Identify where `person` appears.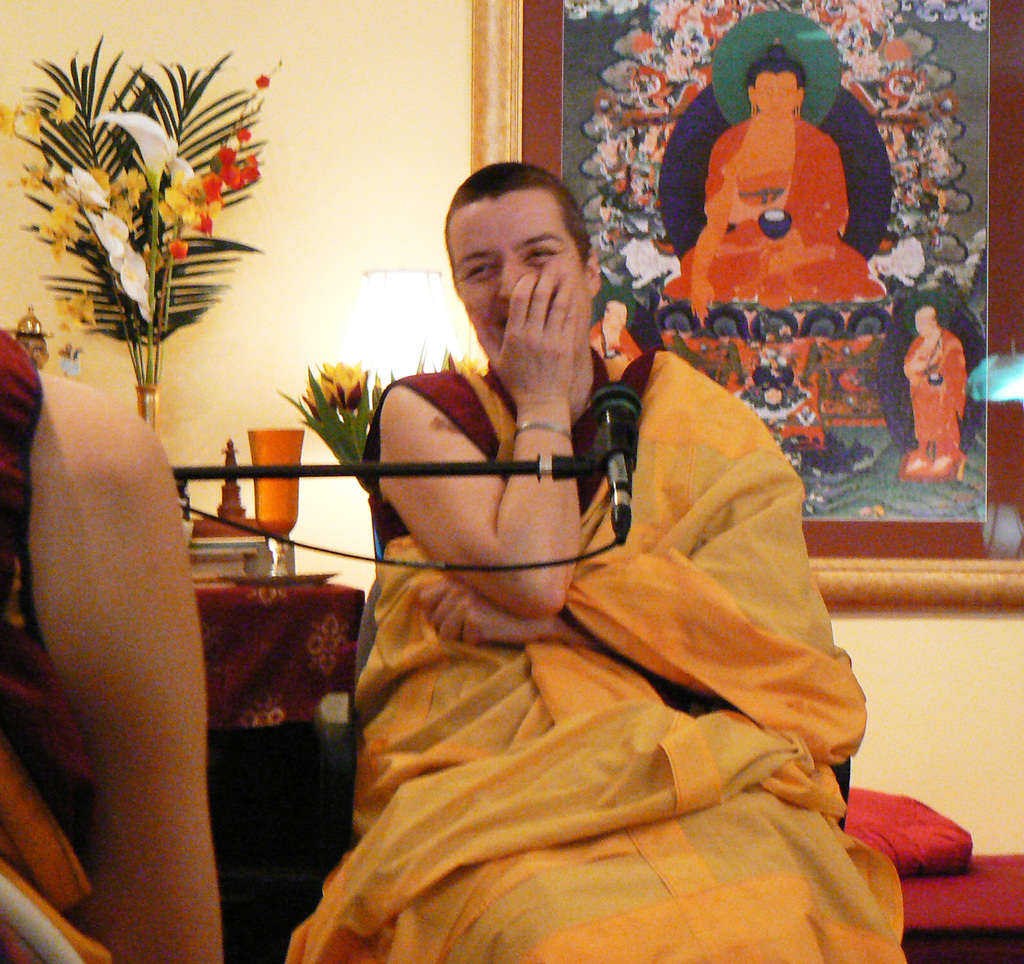
Appears at 669:30:886:324.
